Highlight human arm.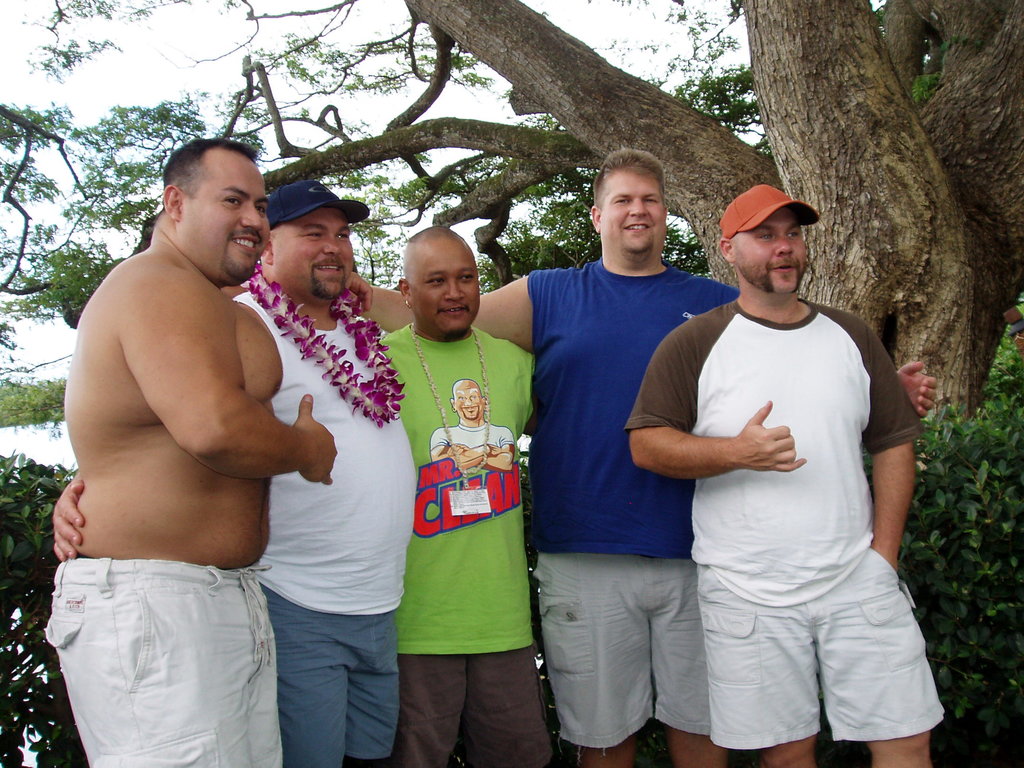
Highlighted region: region(625, 307, 810, 479).
